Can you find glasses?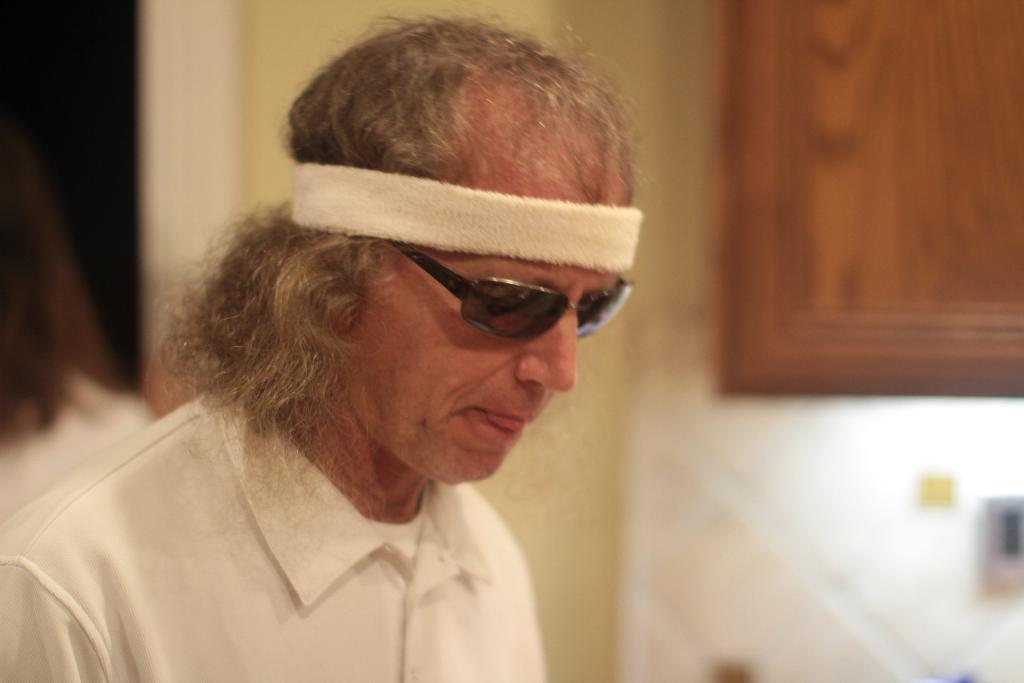
Yes, bounding box: BBox(387, 245, 634, 346).
